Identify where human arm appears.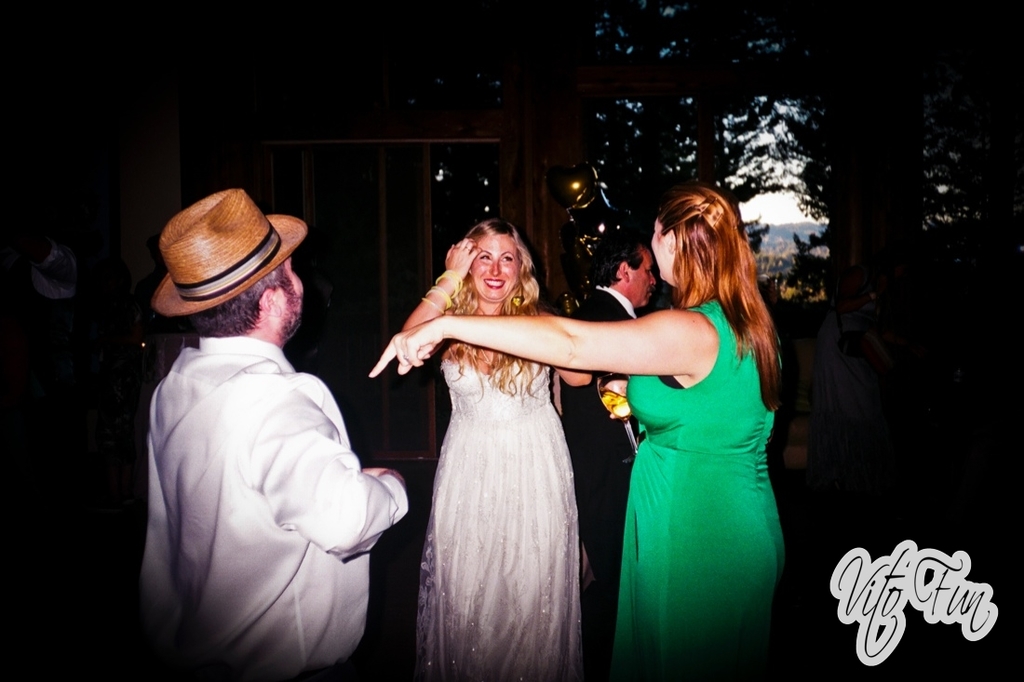
Appears at 266:402:402:561.
